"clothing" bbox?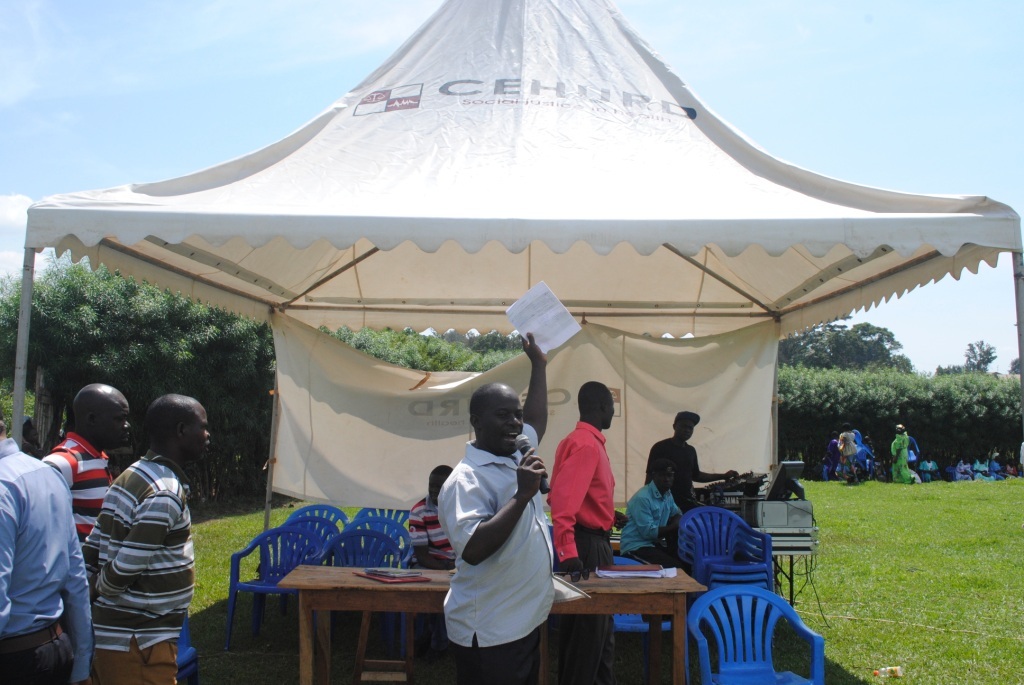
bbox(425, 398, 558, 664)
